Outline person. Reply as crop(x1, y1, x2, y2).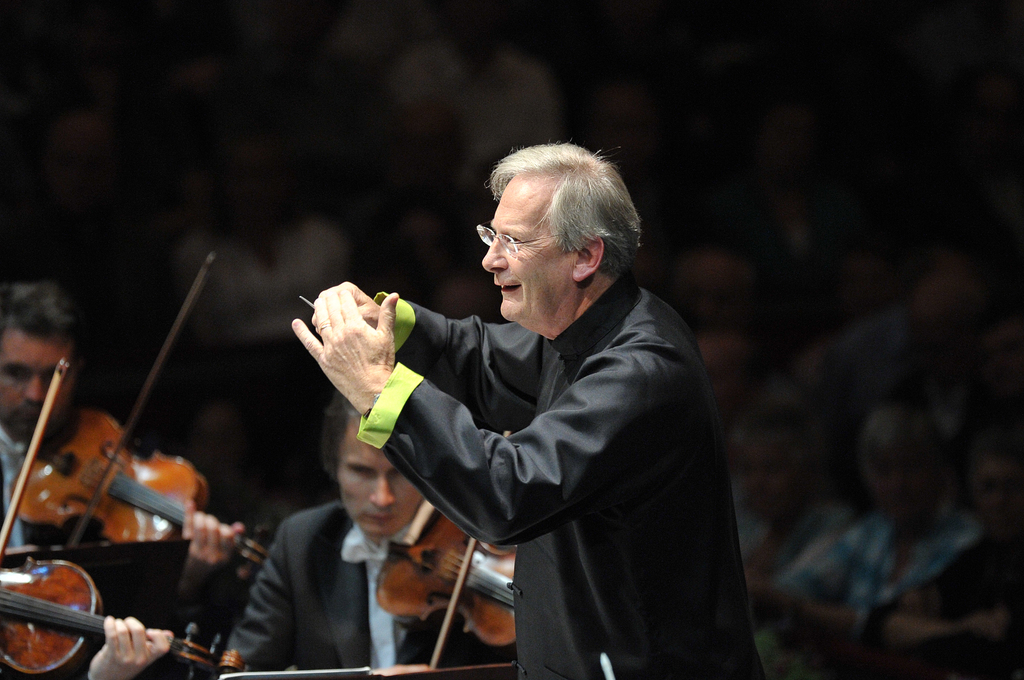
crop(68, 606, 174, 679).
